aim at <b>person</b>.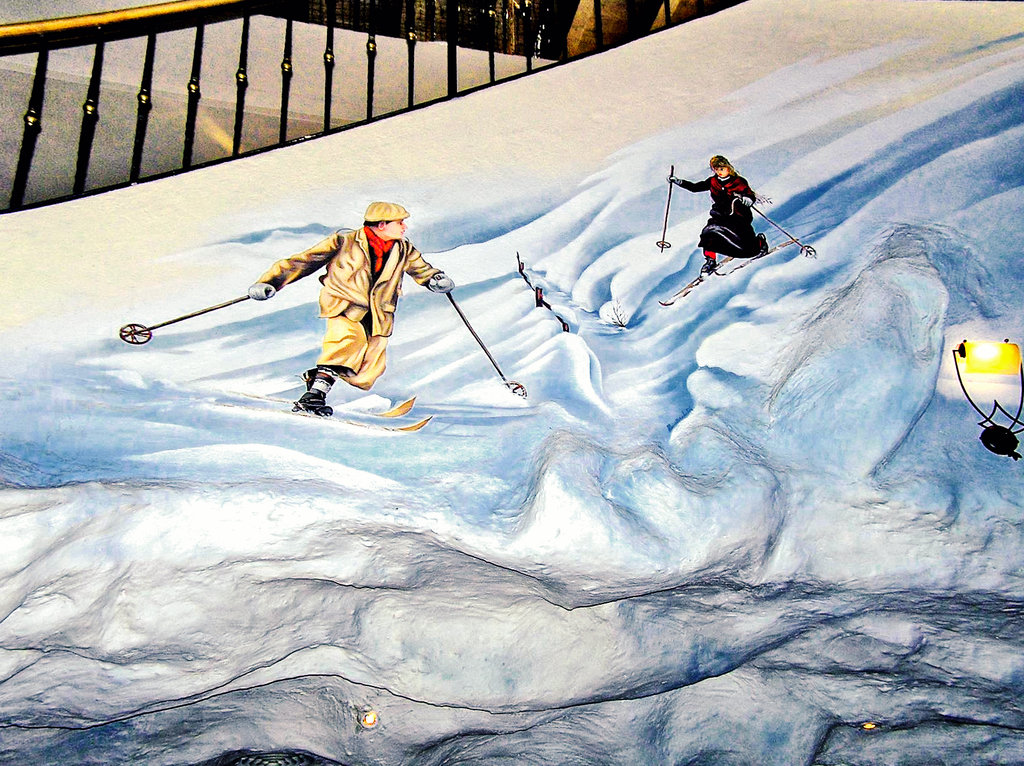
Aimed at <region>676, 133, 788, 299</region>.
